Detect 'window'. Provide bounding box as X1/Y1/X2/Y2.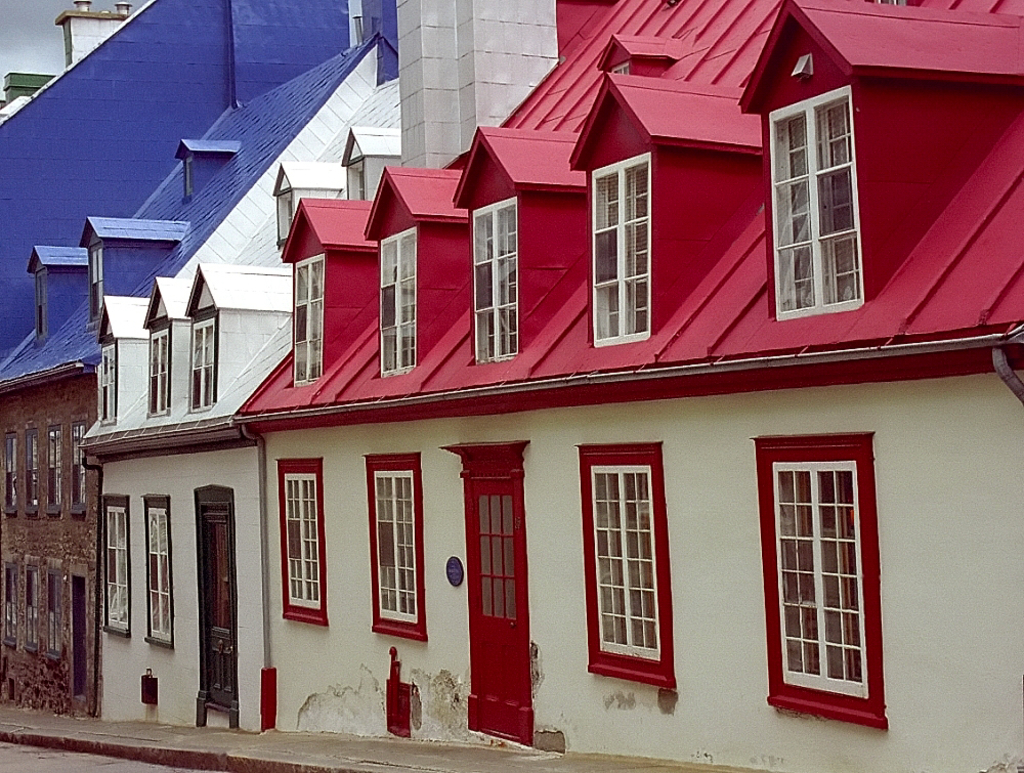
100/348/117/429.
